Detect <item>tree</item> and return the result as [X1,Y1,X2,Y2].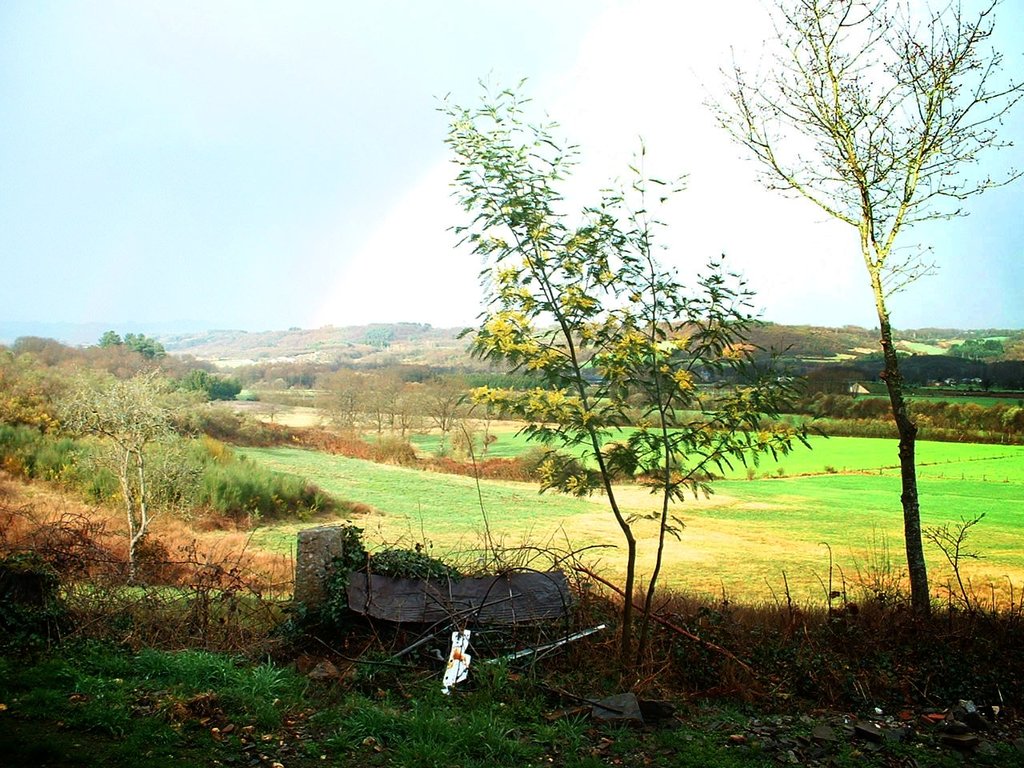
[427,76,832,684].
